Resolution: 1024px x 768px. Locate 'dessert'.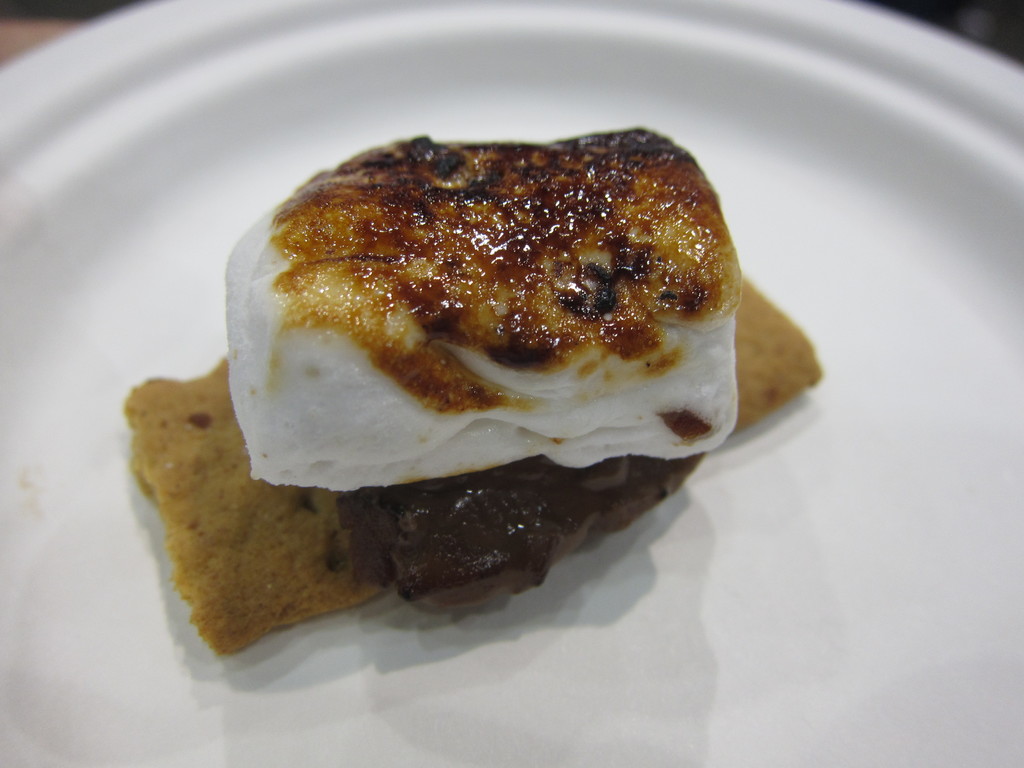
crop(152, 112, 796, 641).
